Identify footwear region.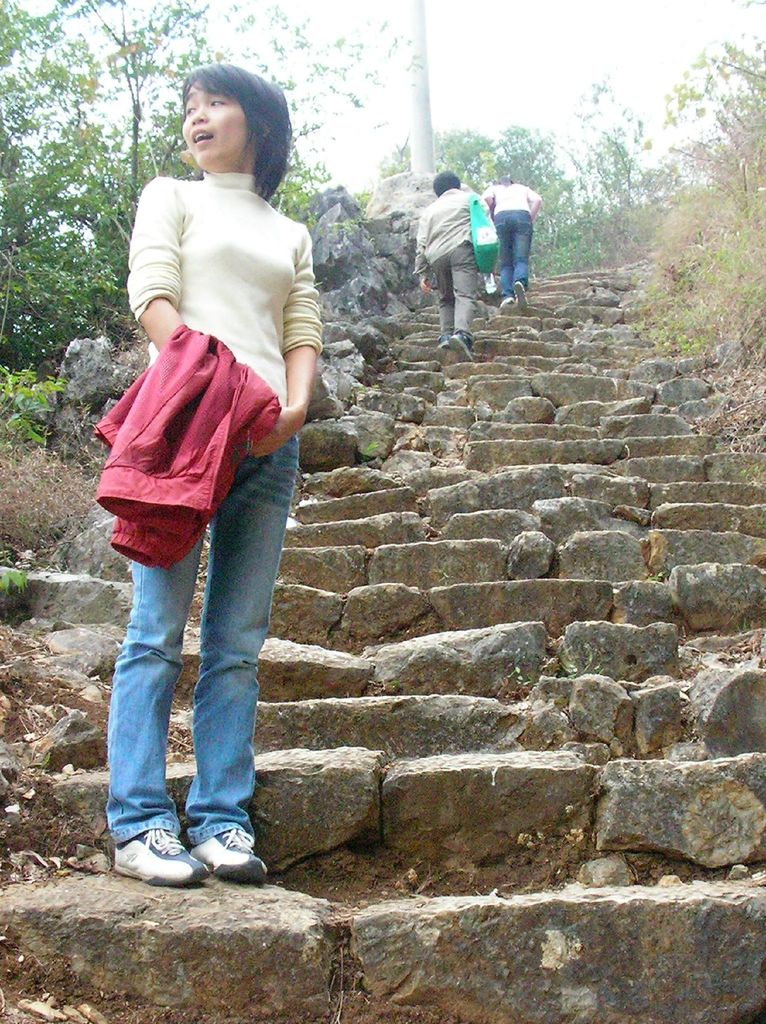
Region: select_region(448, 332, 472, 363).
